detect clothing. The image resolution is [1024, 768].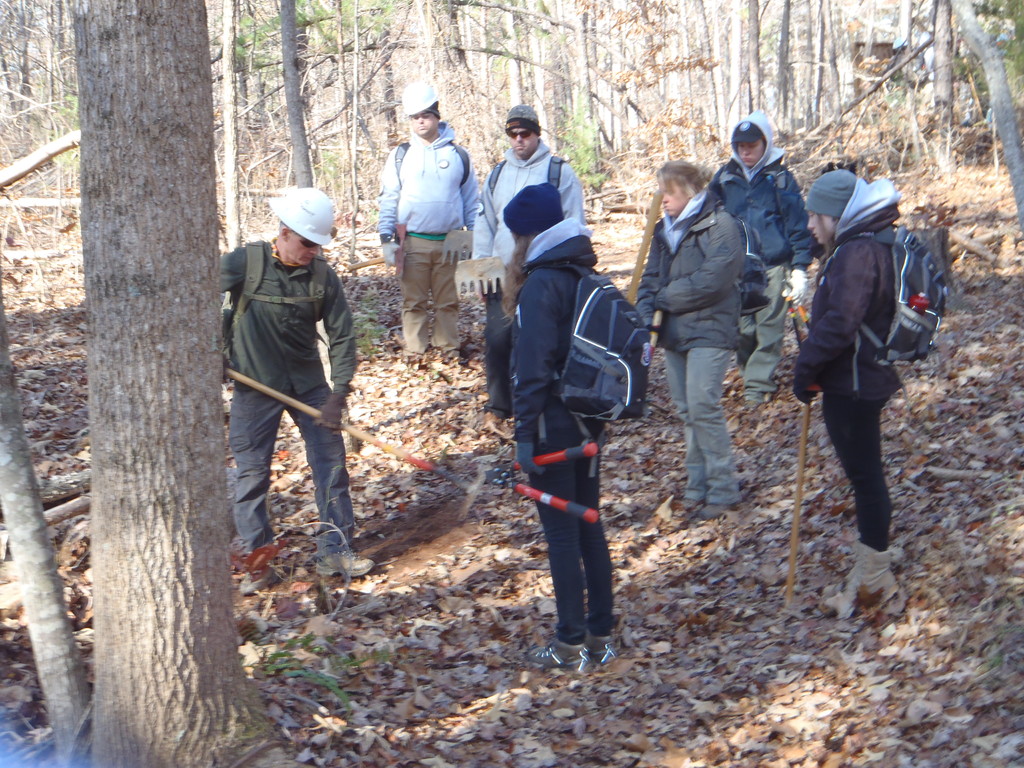
<region>214, 182, 364, 546</region>.
